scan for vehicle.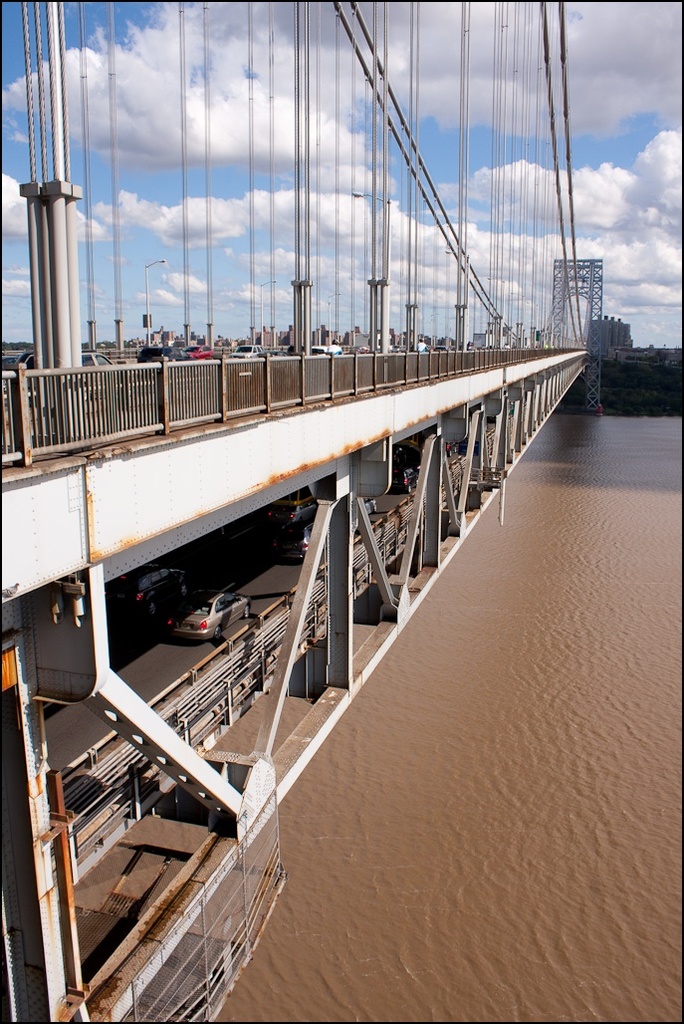
Scan result: <region>273, 514, 316, 560</region>.
